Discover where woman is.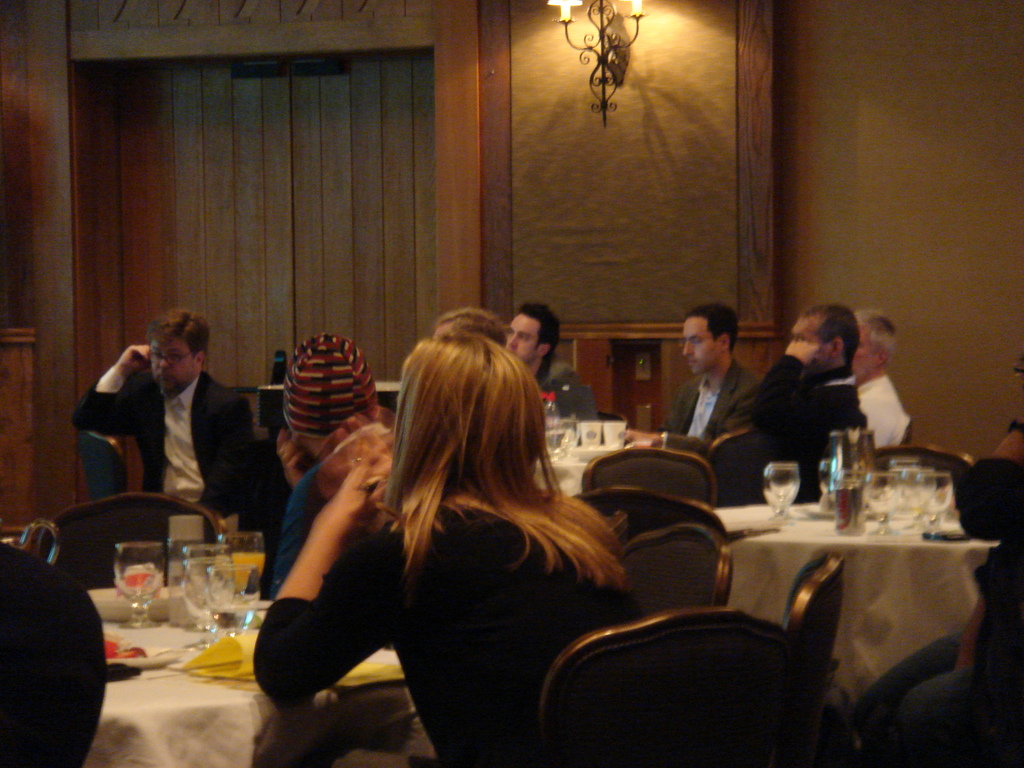
Discovered at pyautogui.locateOnScreen(266, 329, 397, 604).
